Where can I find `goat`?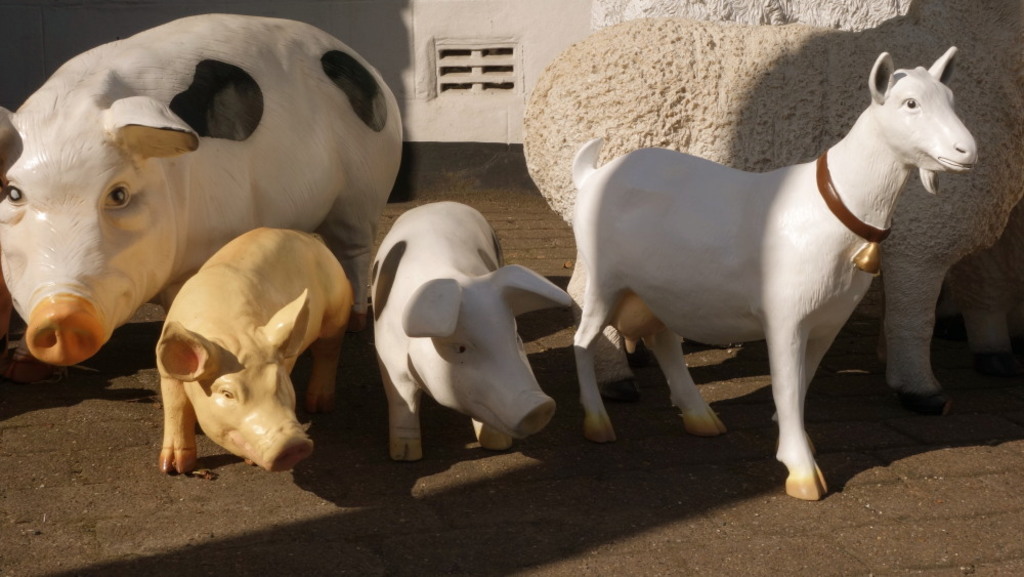
You can find it at (573,48,981,502).
